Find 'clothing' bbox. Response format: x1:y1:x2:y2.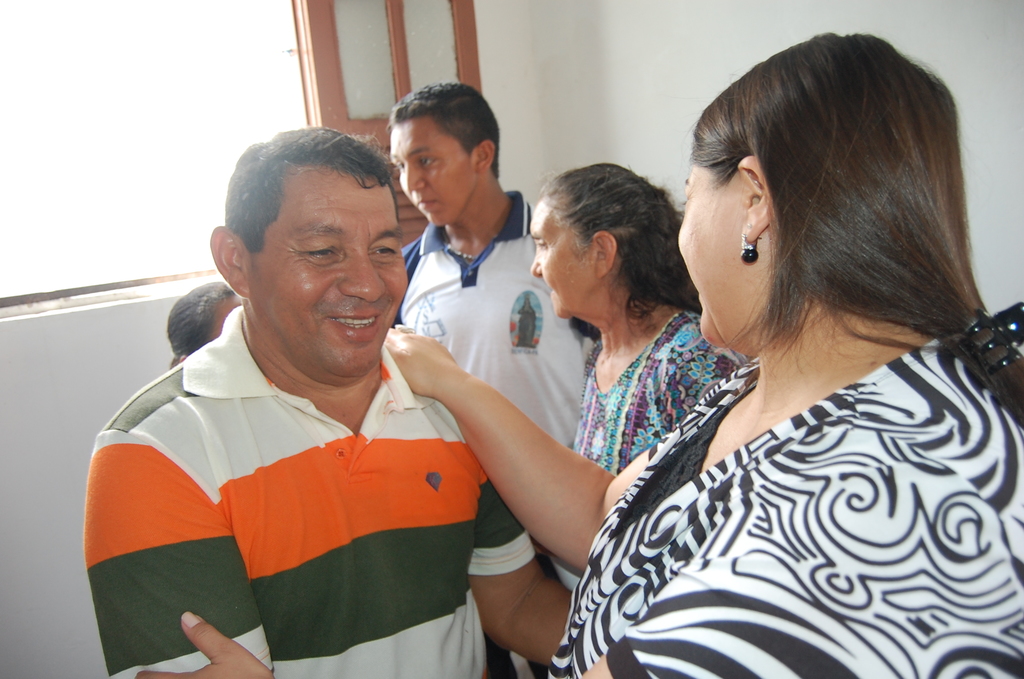
554:343:1015:678.
